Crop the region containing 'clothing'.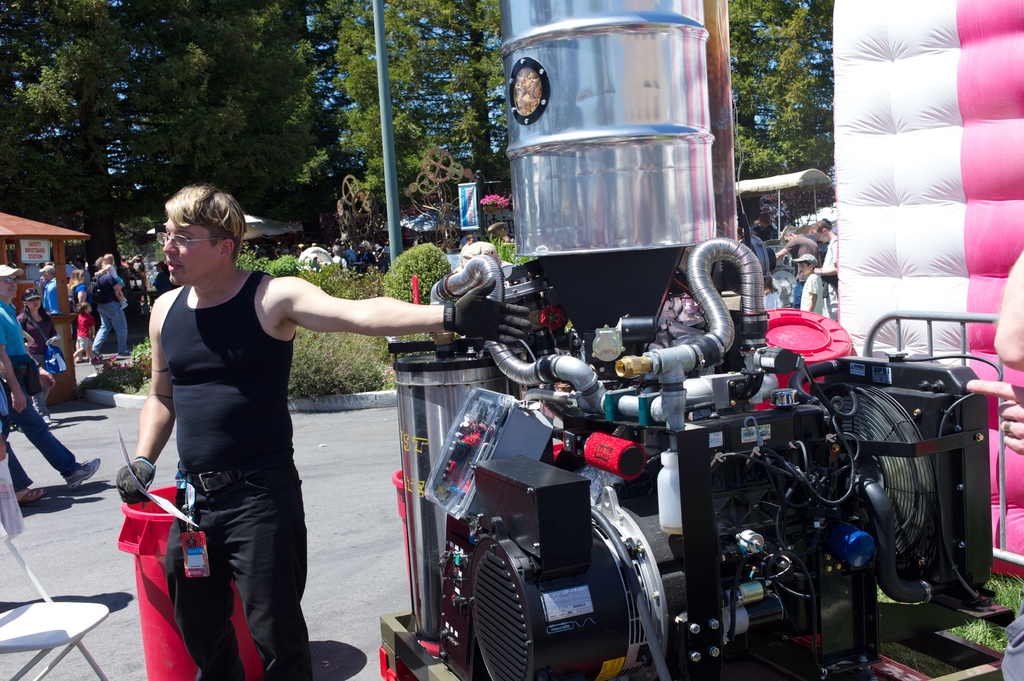
Crop region: 134/202/329/640.
